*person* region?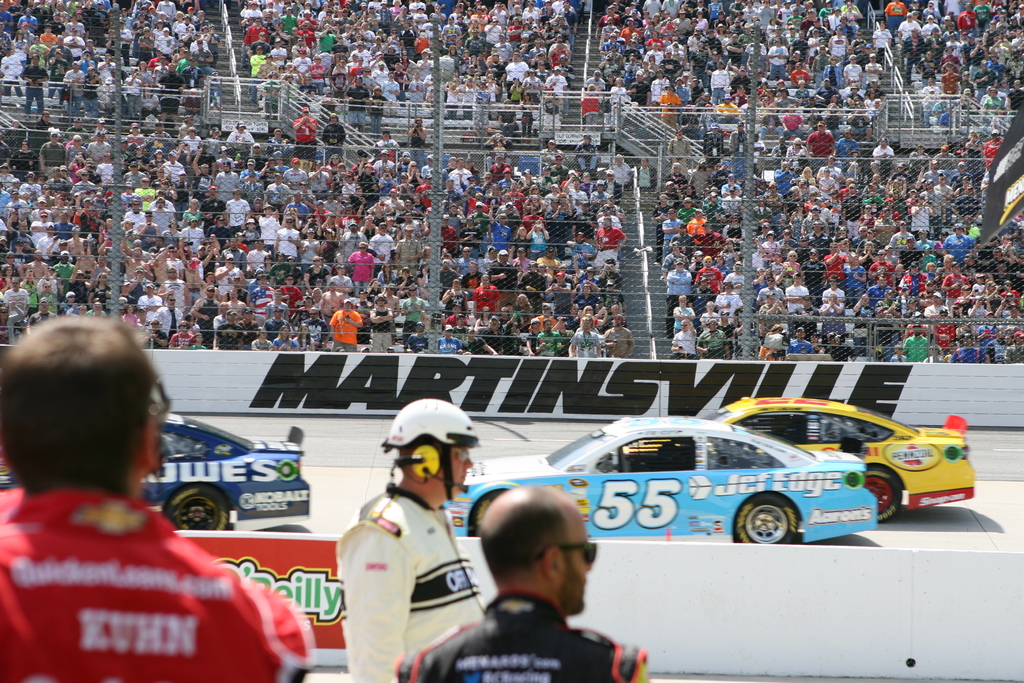
box=[415, 492, 648, 682]
